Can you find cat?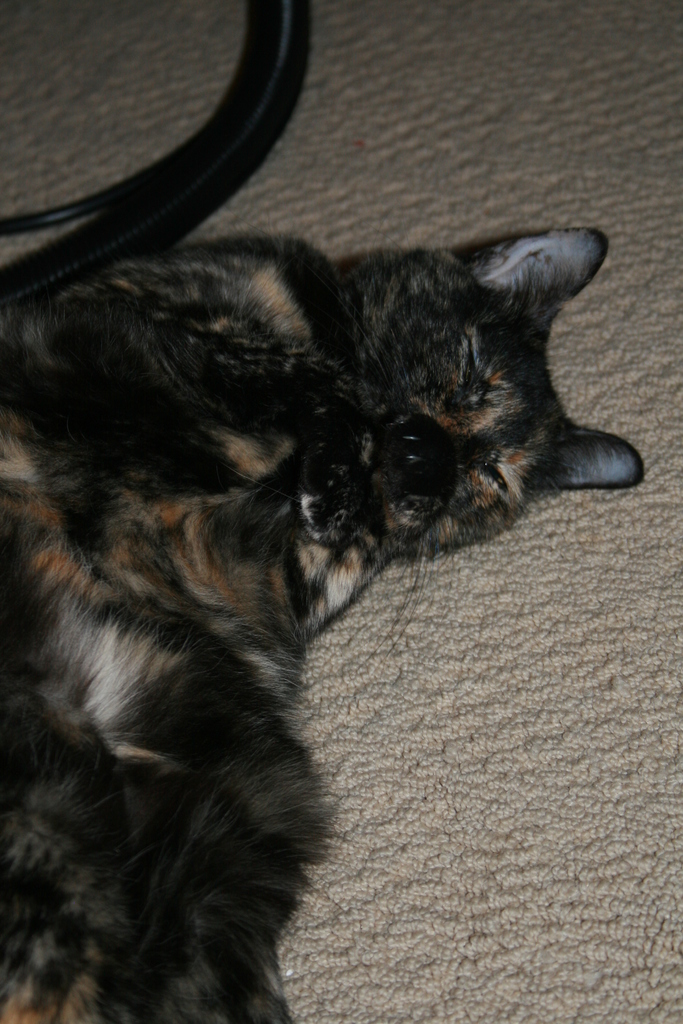
Yes, bounding box: x1=0, y1=221, x2=652, y2=1023.
